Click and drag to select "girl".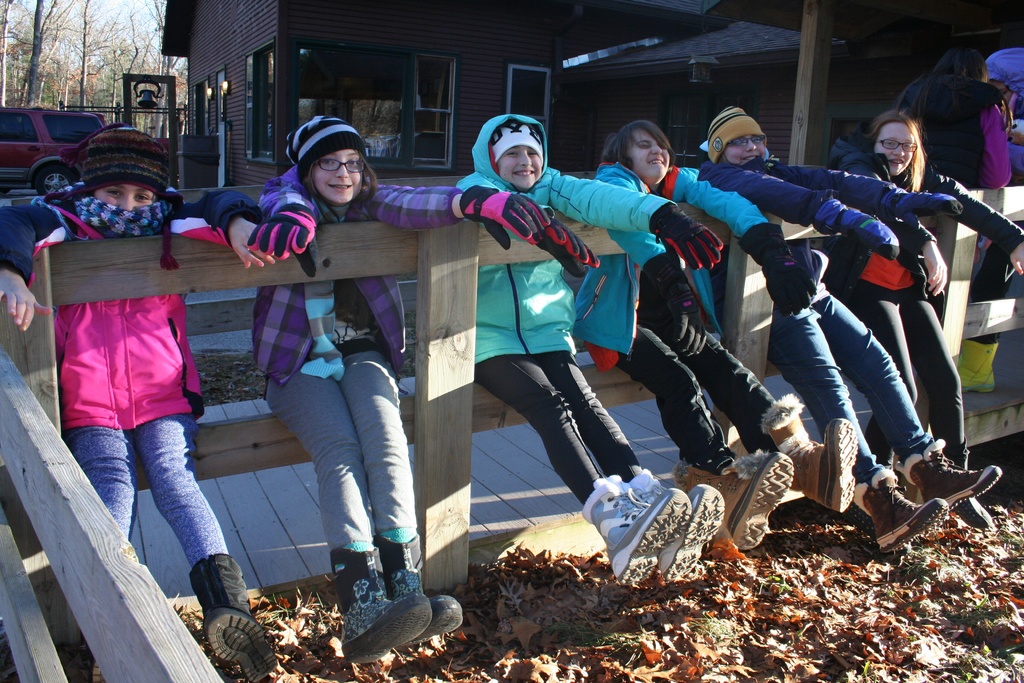
Selection: detection(468, 113, 724, 588).
